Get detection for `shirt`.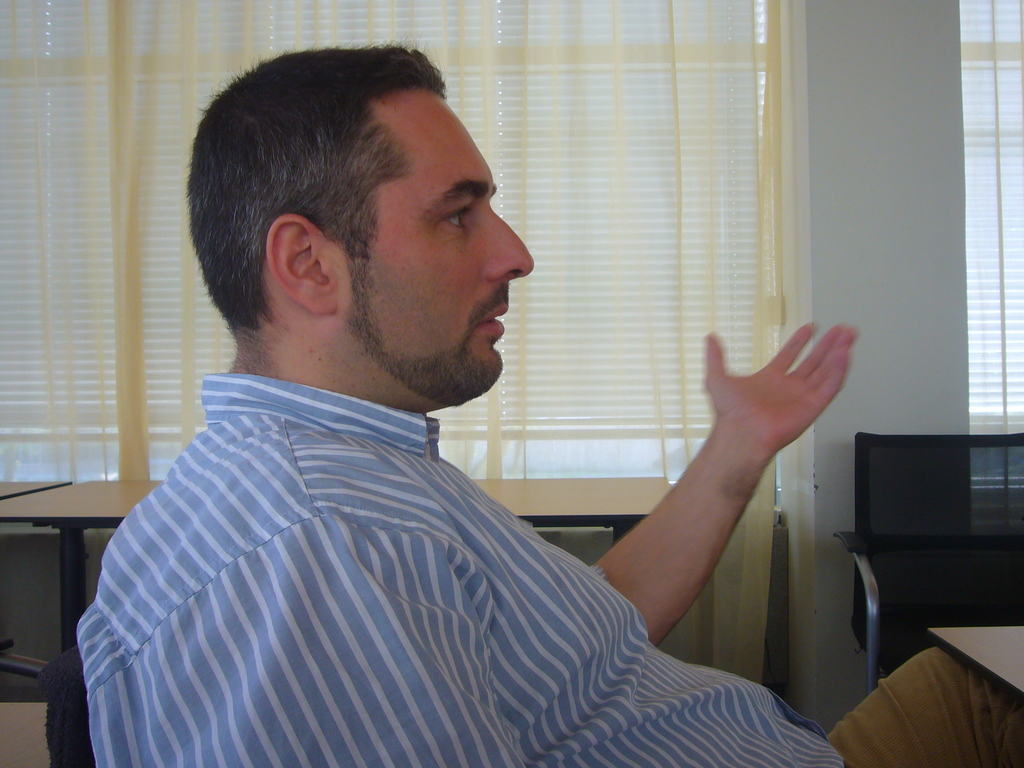
Detection: left=77, top=373, right=844, bottom=767.
